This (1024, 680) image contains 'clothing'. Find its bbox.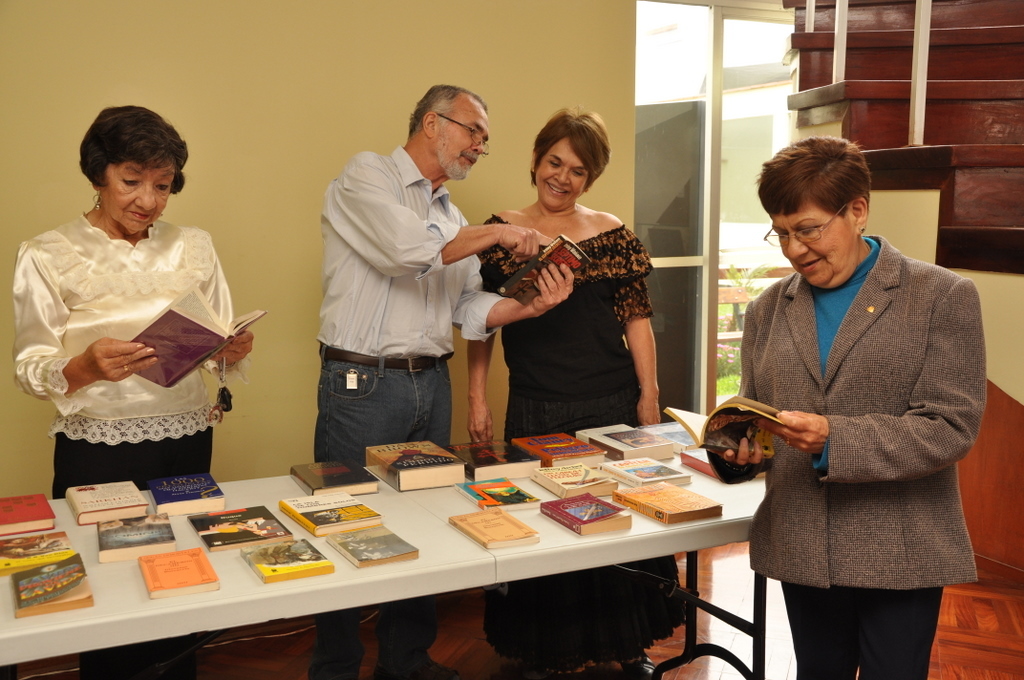
<bbox>496, 212, 692, 671</bbox>.
